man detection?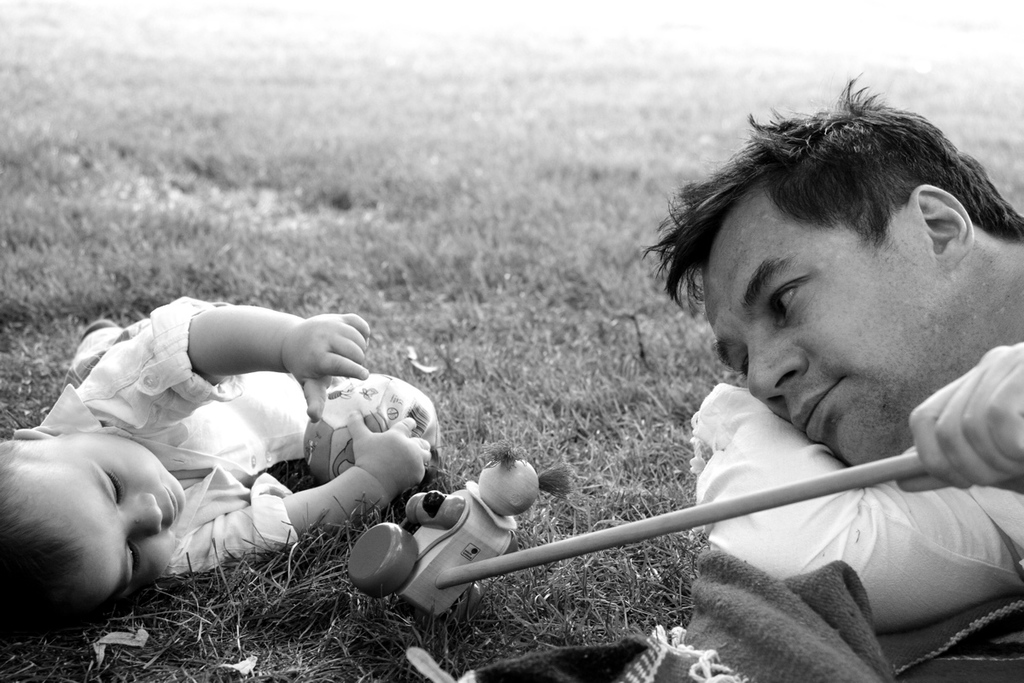
622/109/1023/591
